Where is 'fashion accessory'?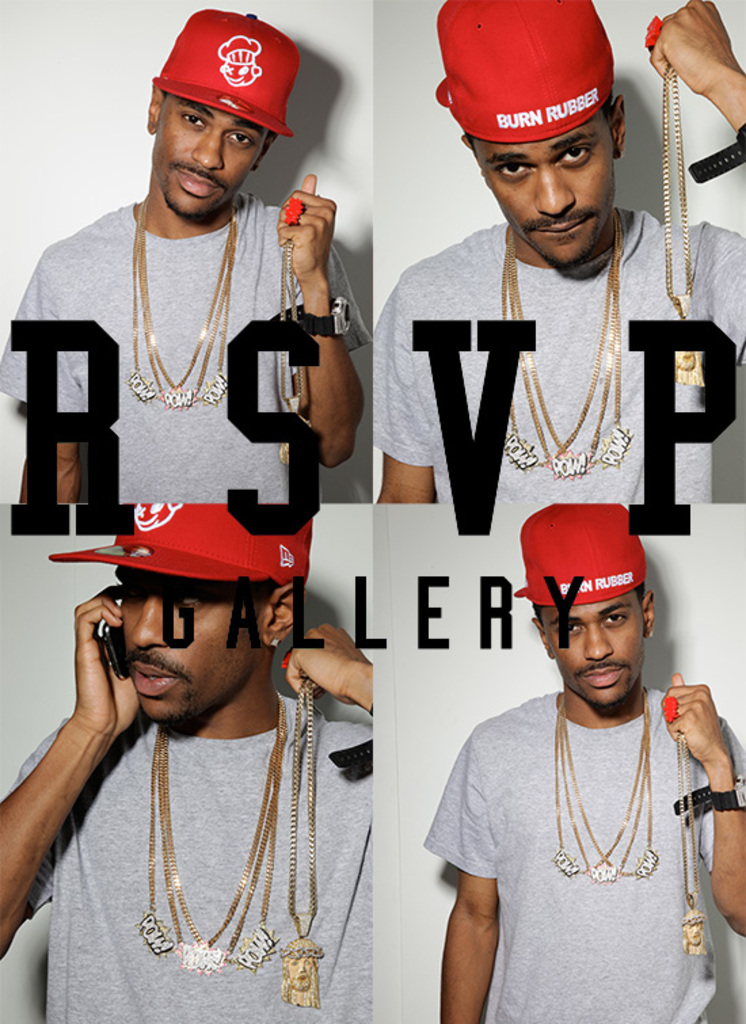
[x1=677, y1=735, x2=707, y2=959].
